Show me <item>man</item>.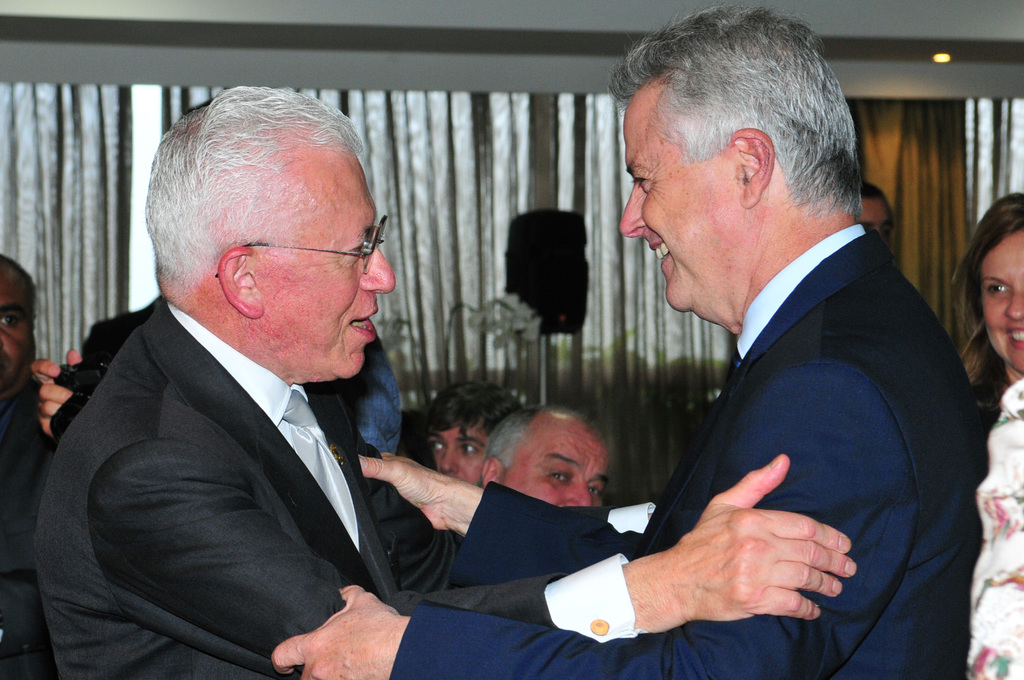
<item>man</item> is here: BBox(859, 180, 897, 248).
